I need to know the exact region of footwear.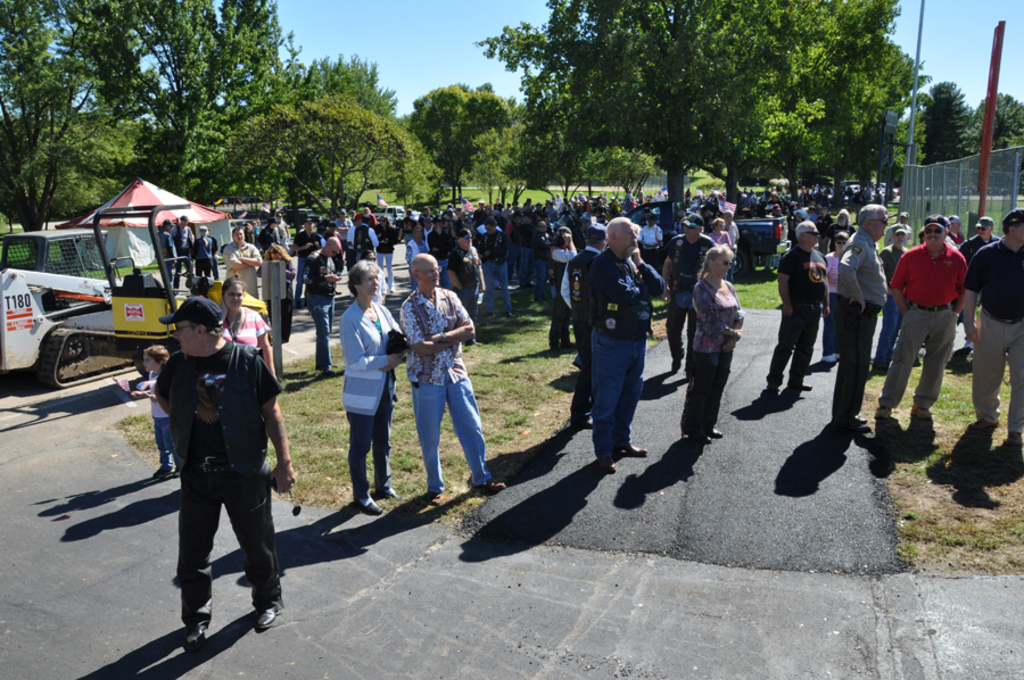
Region: [471,479,507,498].
